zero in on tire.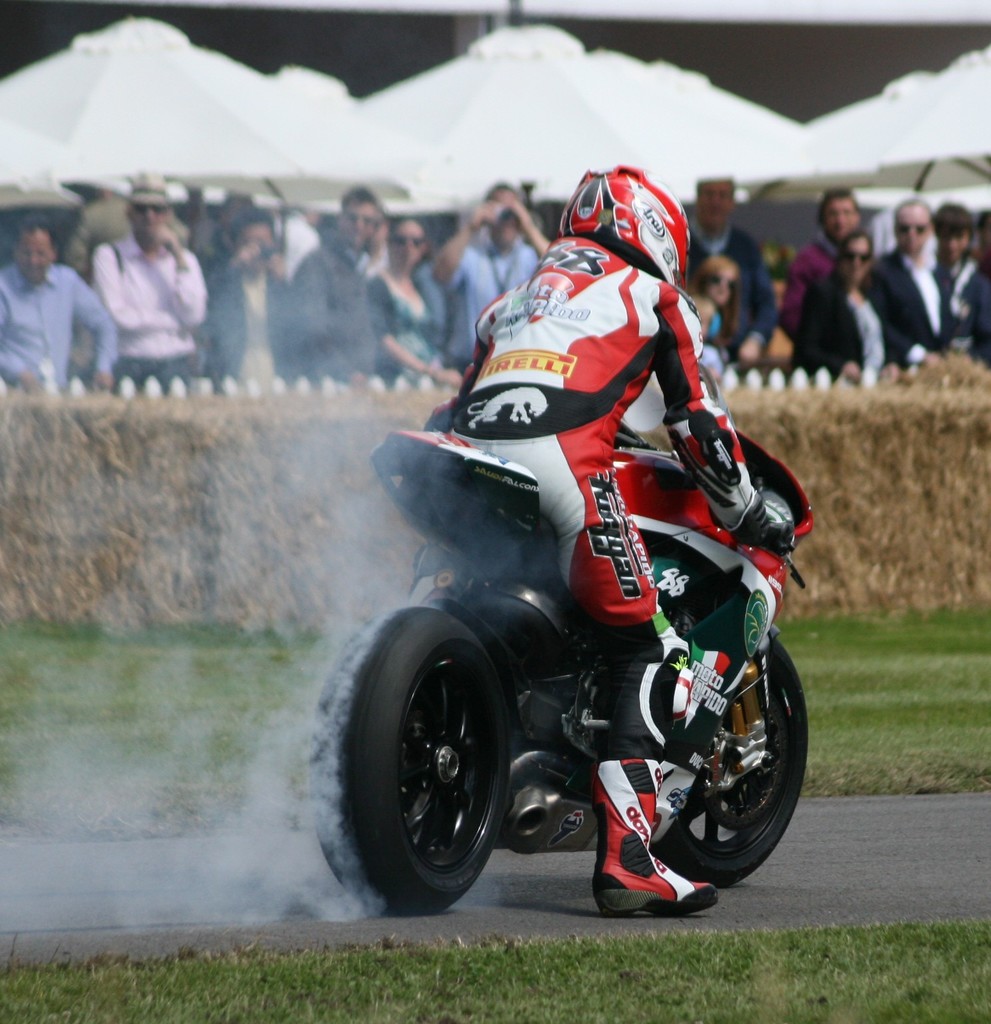
Zeroed in: [left=309, top=601, right=505, bottom=910].
